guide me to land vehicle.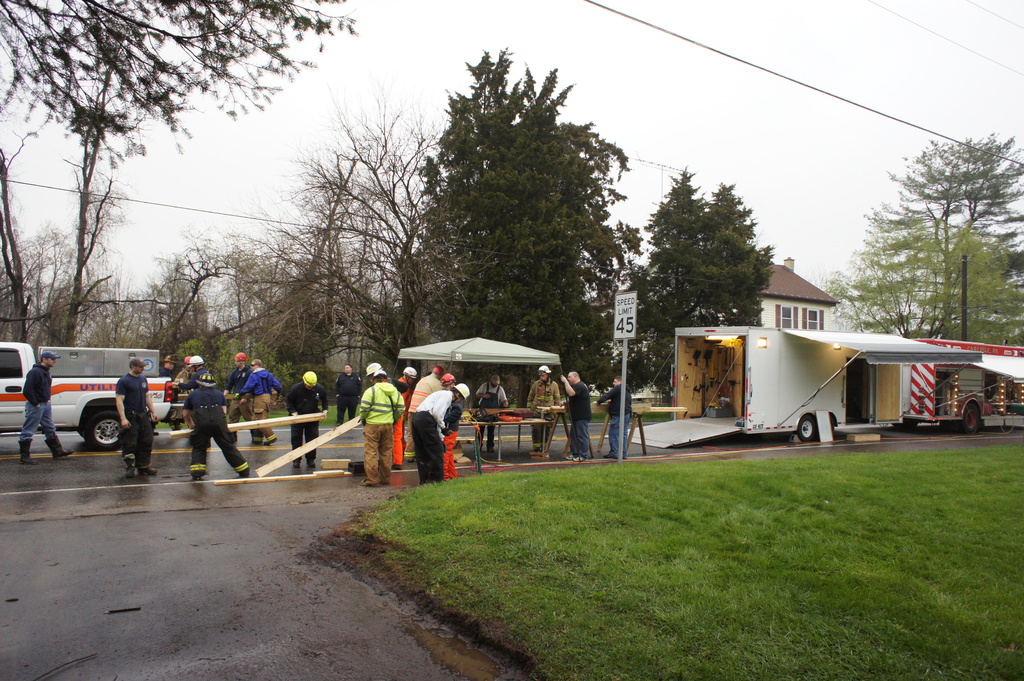
Guidance: [902, 337, 1023, 431].
